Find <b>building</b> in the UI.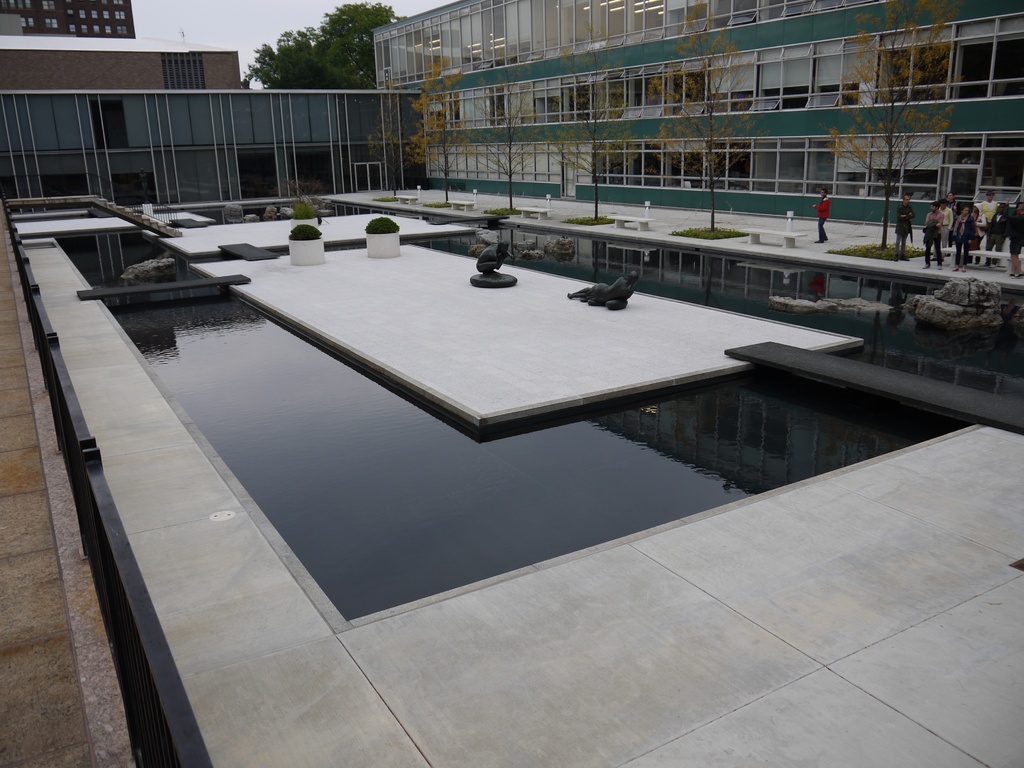
UI element at [x1=0, y1=0, x2=1023, y2=270].
